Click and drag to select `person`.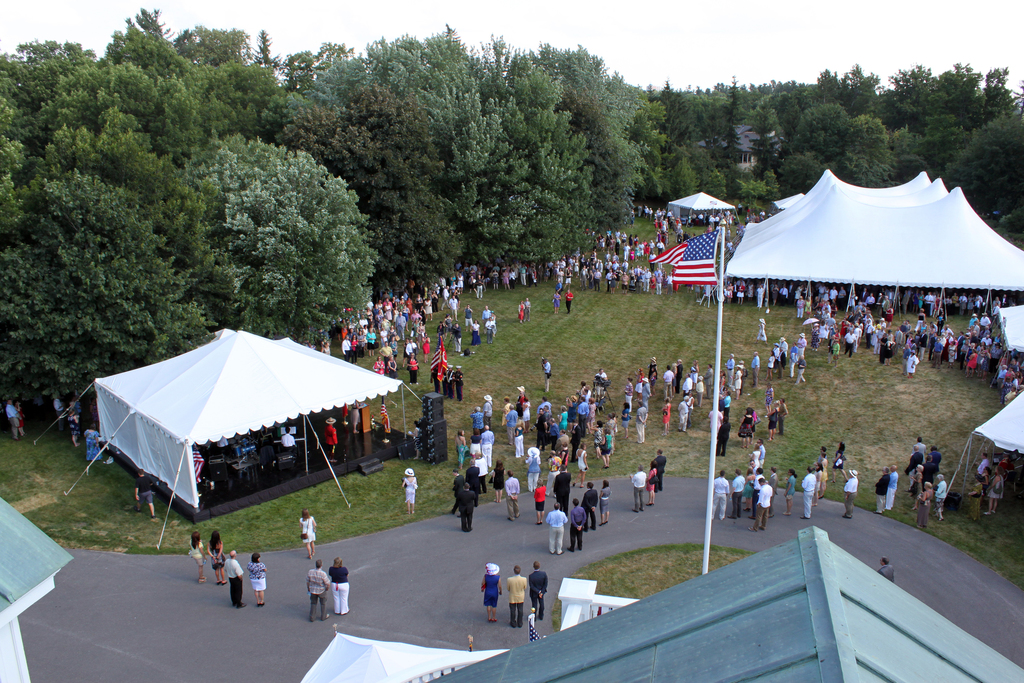
Selection: BBox(452, 366, 463, 400).
